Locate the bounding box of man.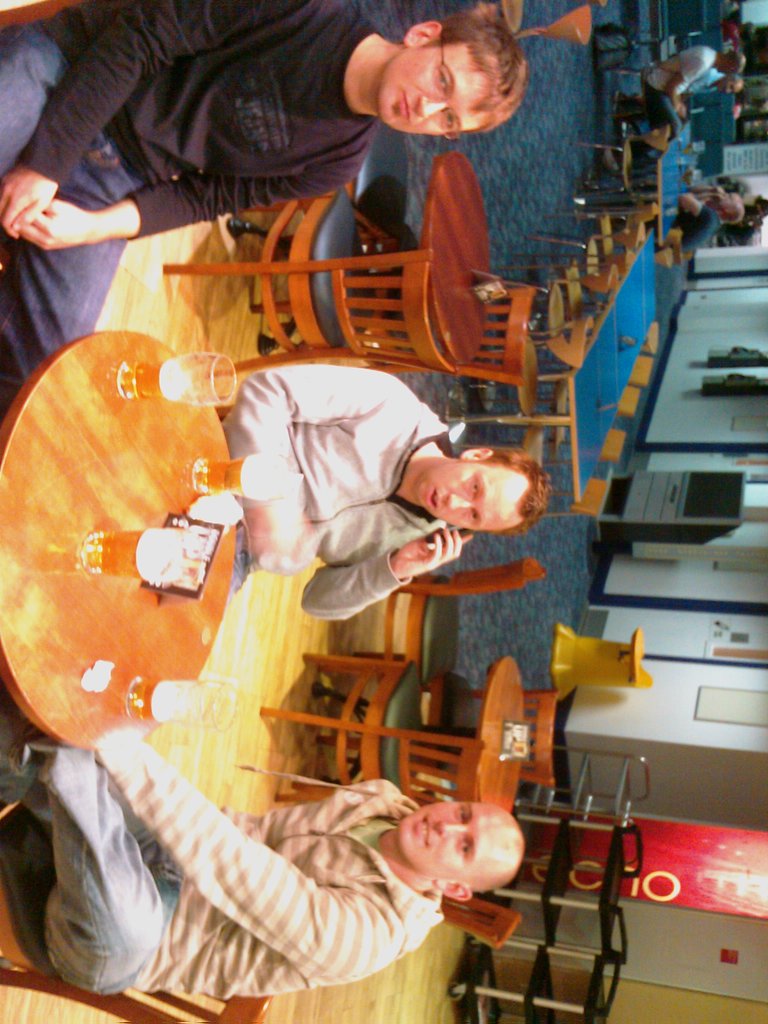
Bounding box: bbox=(611, 182, 746, 257).
